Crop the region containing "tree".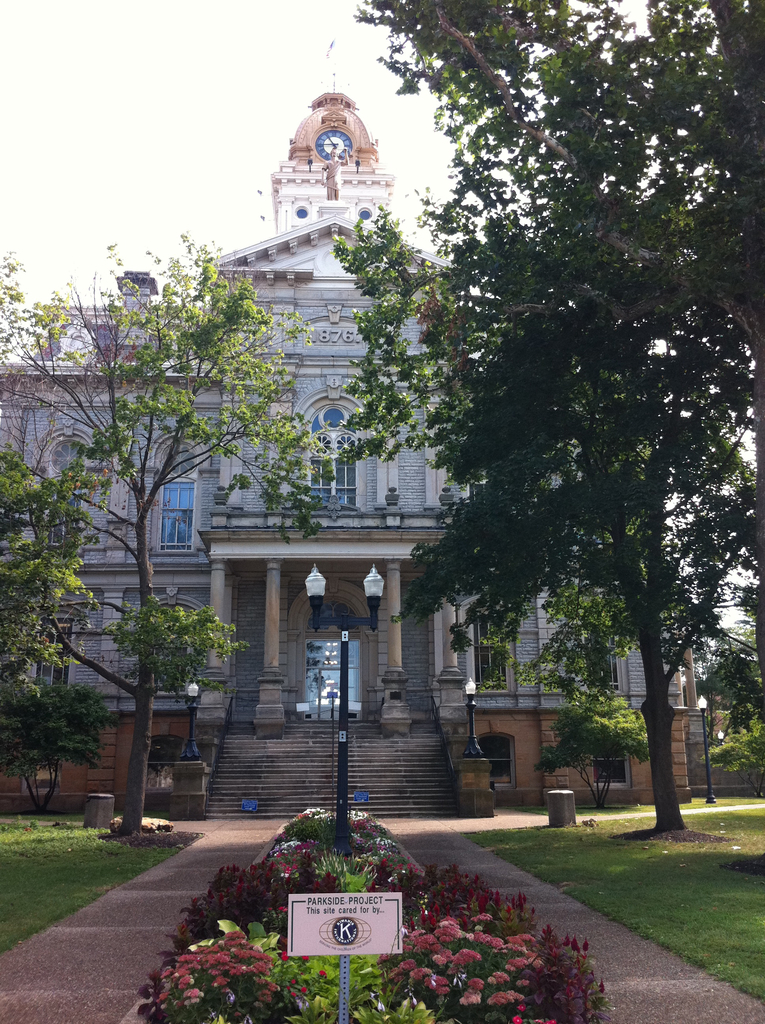
Crop region: [11,216,343,833].
